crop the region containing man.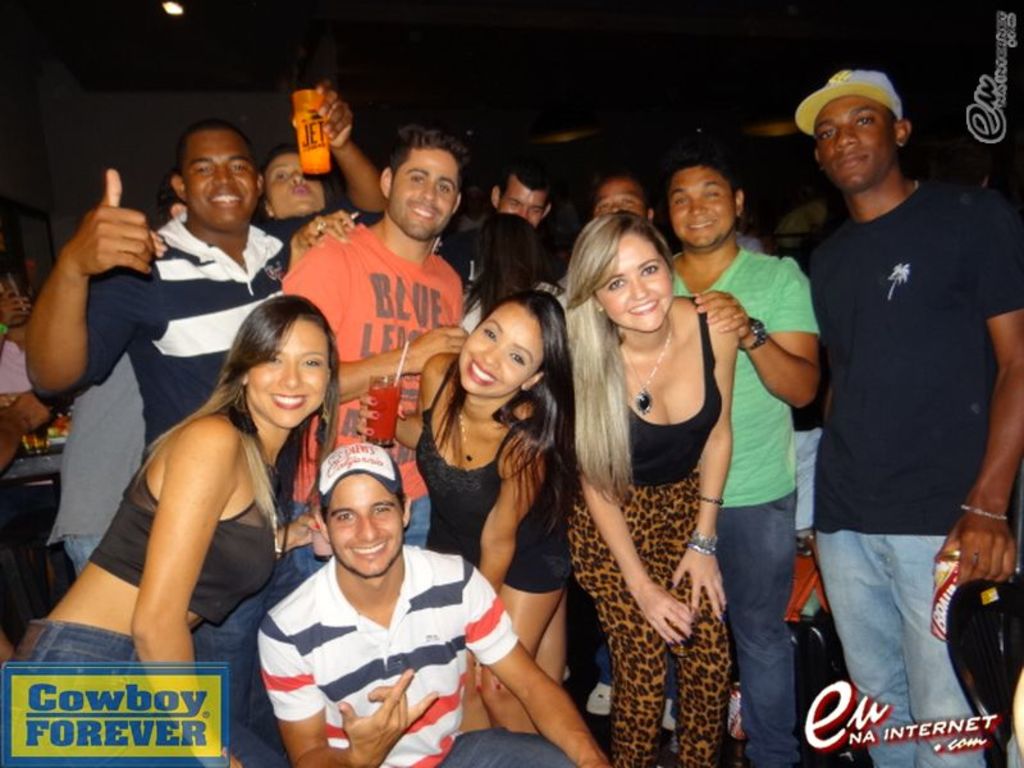
Crop region: bbox(808, 68, 1023, 767).
